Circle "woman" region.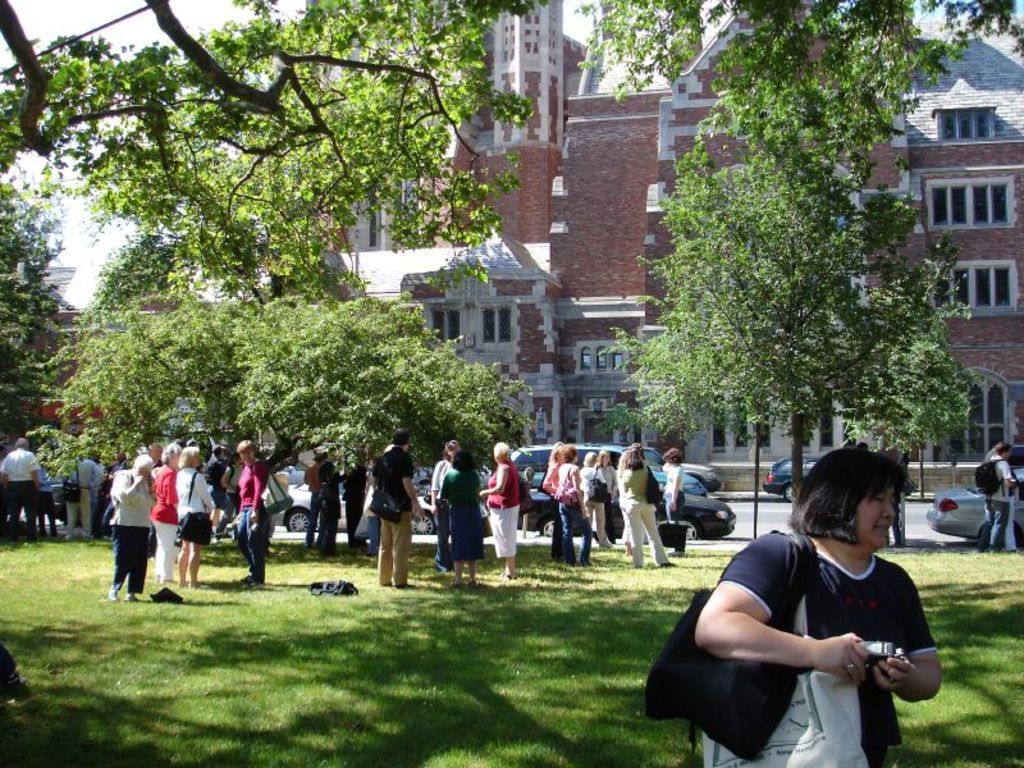
Region: <box>645,443,945,767</box>.
